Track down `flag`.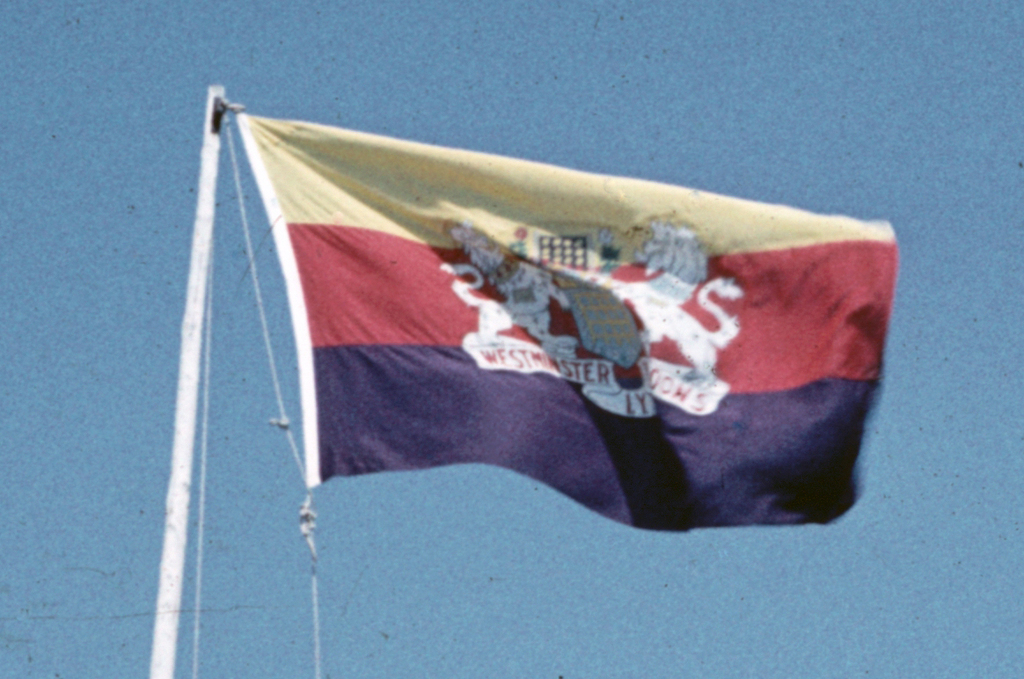
Tracked to (239, 102, 895, 537).
